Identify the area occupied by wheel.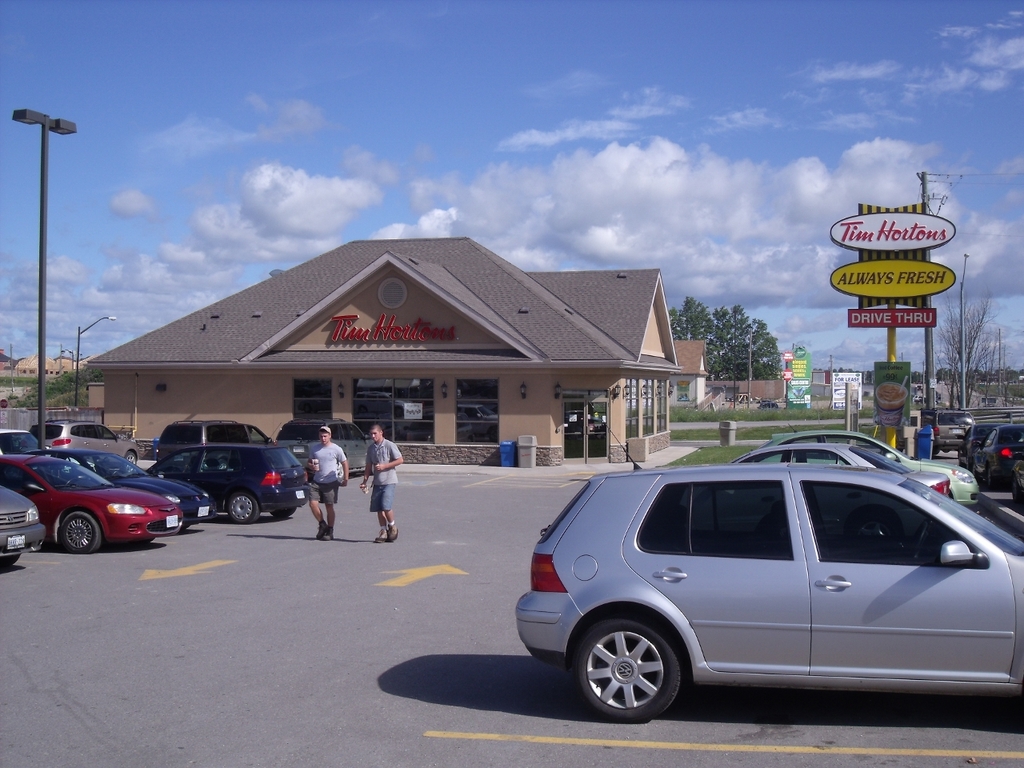
Area: [left=270, top=506, right=294, bottom=518].
